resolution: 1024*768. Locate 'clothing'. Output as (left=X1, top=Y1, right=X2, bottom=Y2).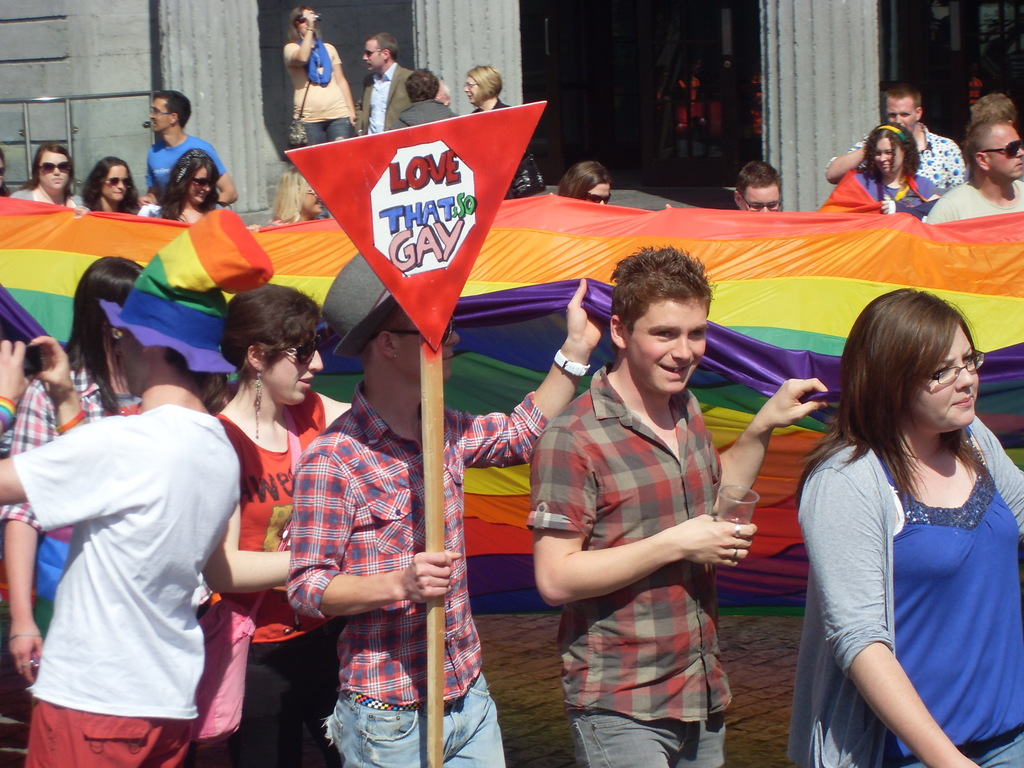
(left=858, top=166, right=940, bottom=224).
